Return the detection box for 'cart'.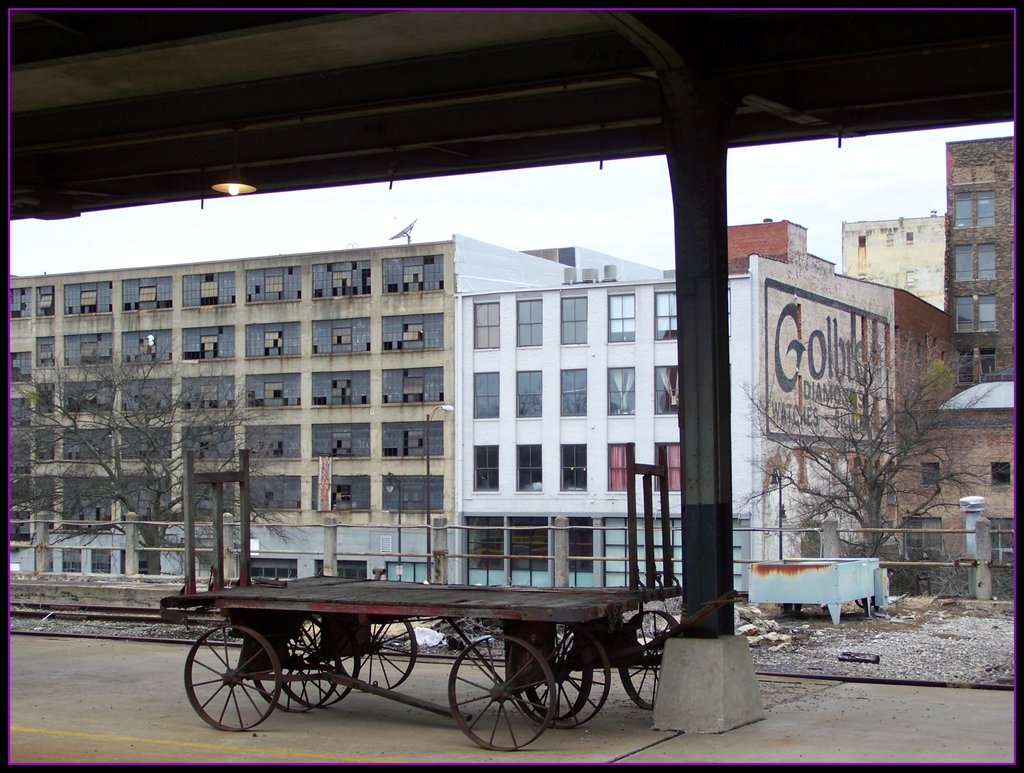
box=[157, 446, 685, 752].
